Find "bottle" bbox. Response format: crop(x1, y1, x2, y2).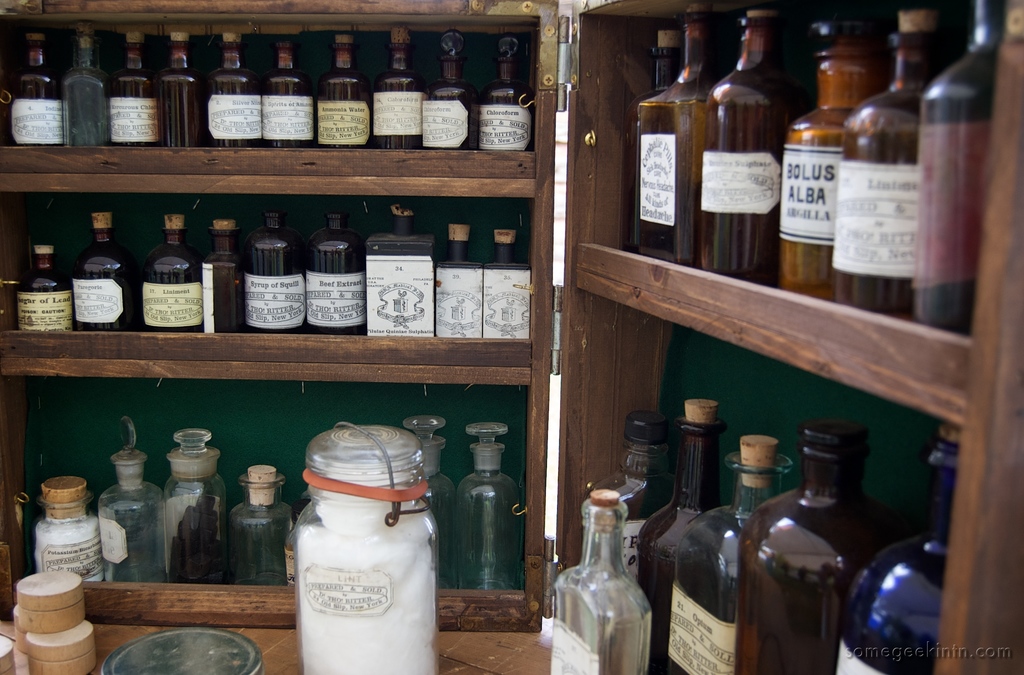
crop(899, 0, 999, 340).
